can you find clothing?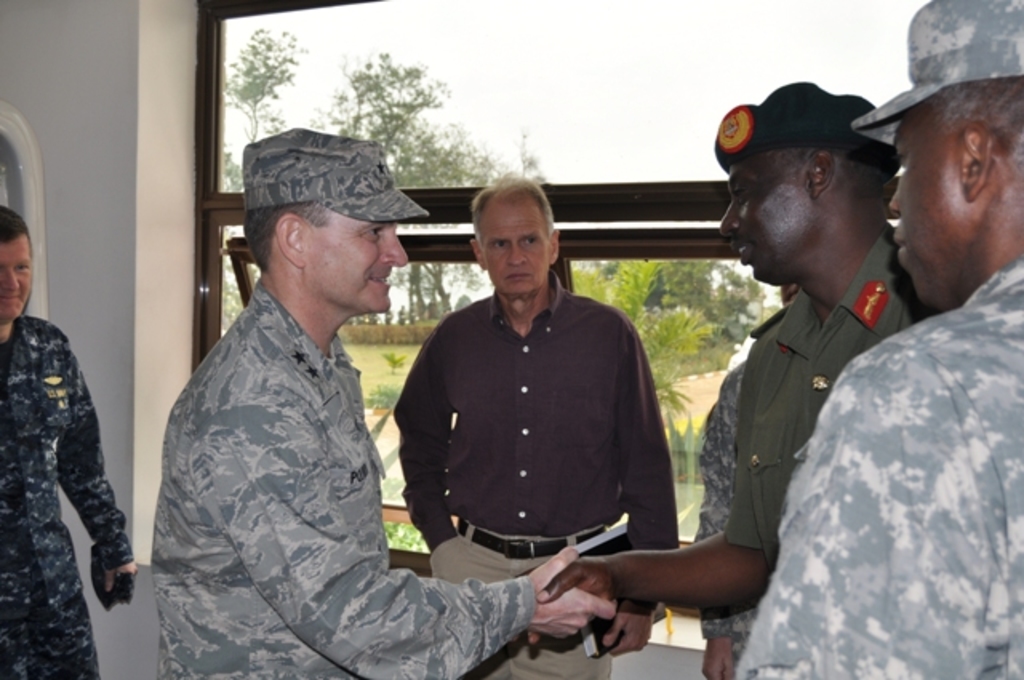
Yes, bounding box: (x1=712, y1=80, x2=898, y2=176).
